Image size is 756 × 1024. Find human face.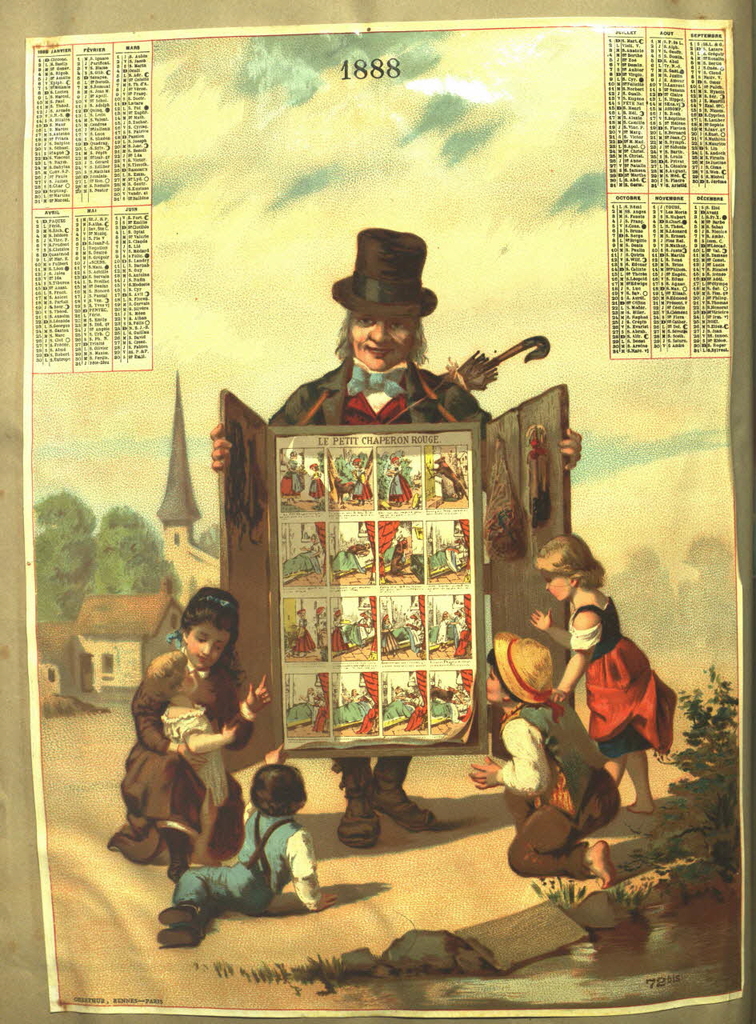
548 574 571 603.
